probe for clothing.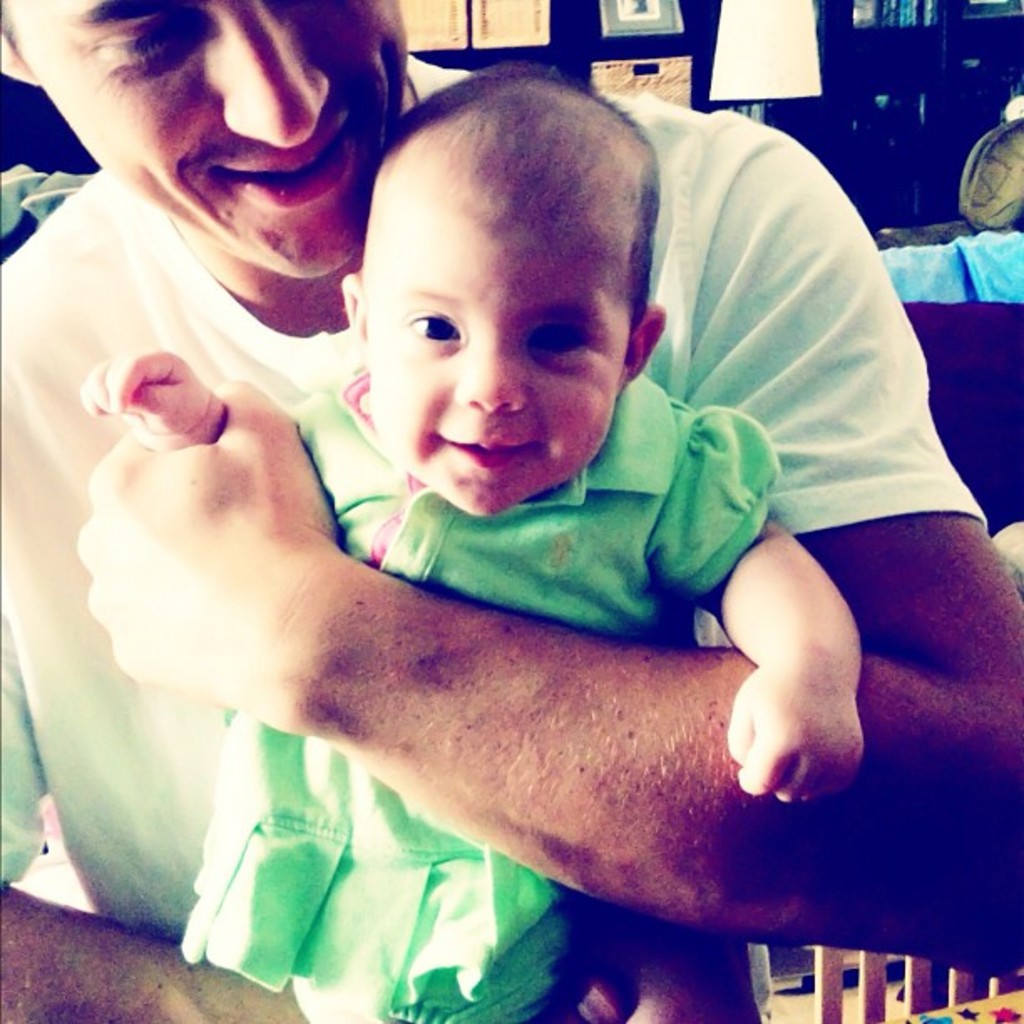
Probe result: bbox(171, 375, 785, 1022).
